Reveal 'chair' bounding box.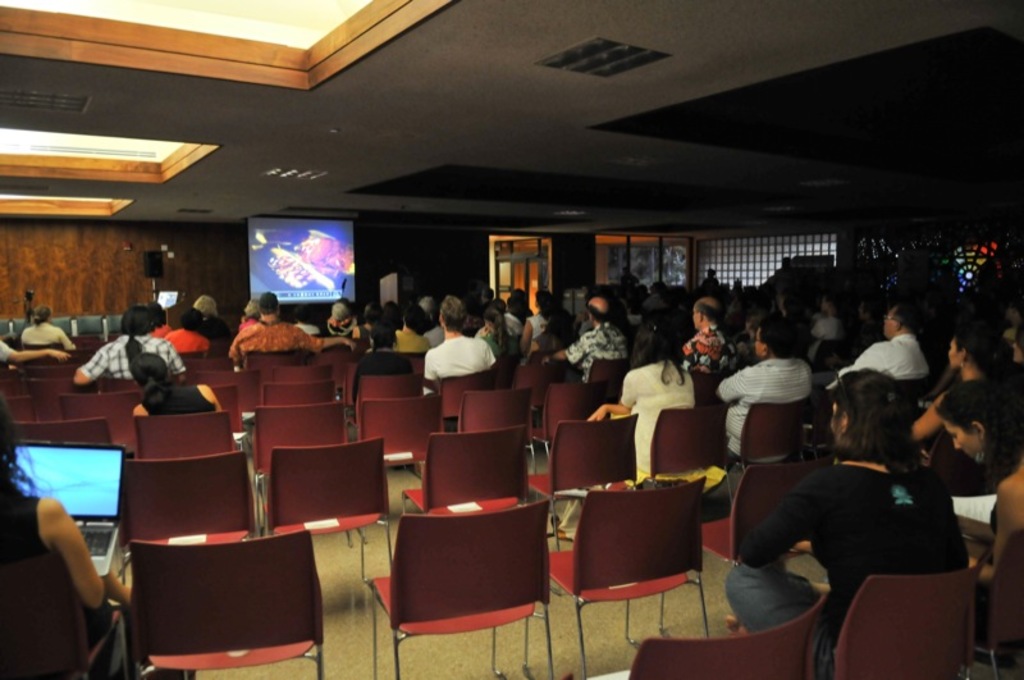
Revealed: box(356, 392, 449, 534).
